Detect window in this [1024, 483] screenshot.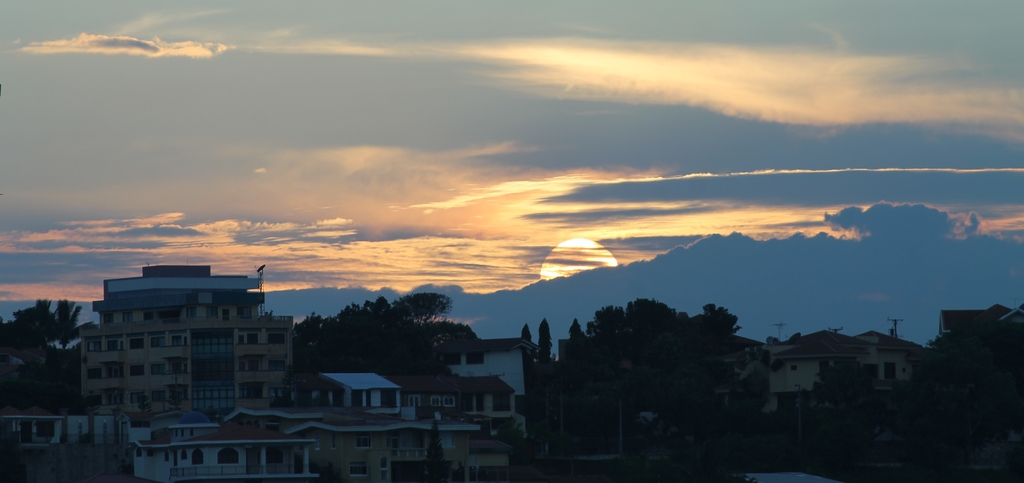
Detection: 218:450:237:466.
